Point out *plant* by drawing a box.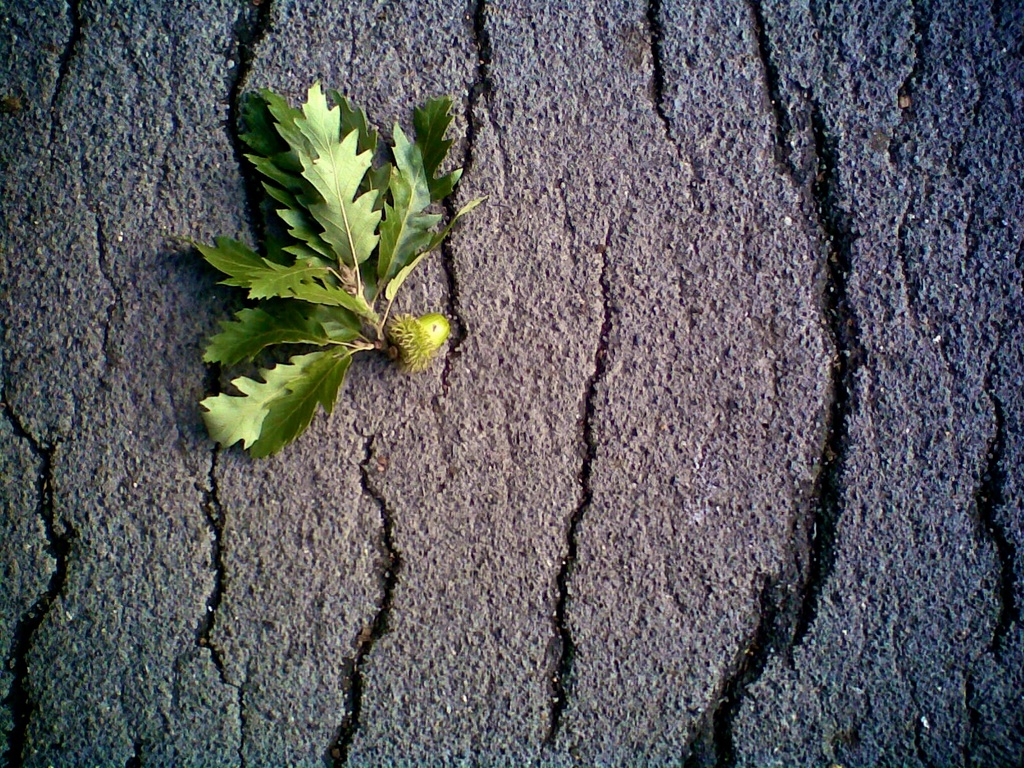
<bbox>160, 64, 487, 480</bbox>.
